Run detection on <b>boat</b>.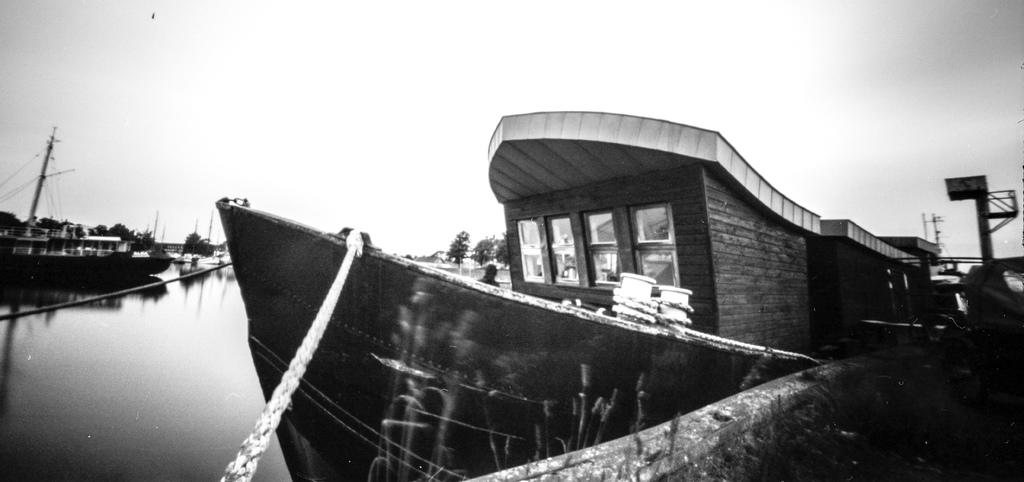
Result: detection(193, 109, 969, 466).
